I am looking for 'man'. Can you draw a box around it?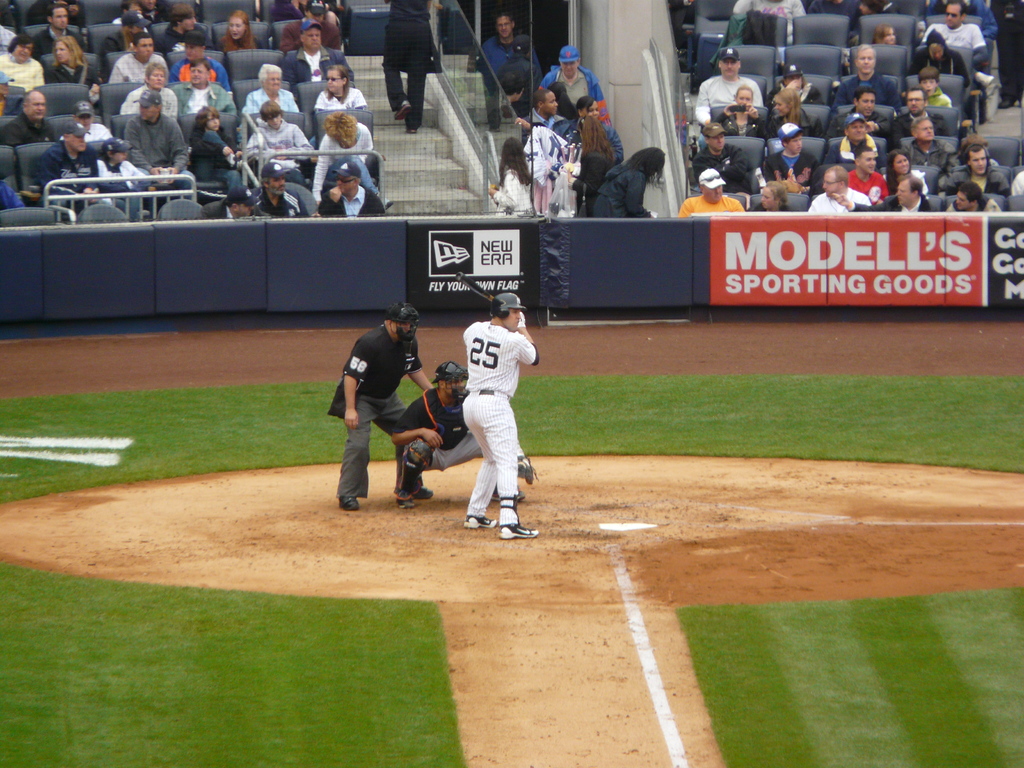
Sure, the bounding box is (left=120, top=90, right=197, bottom=201).
